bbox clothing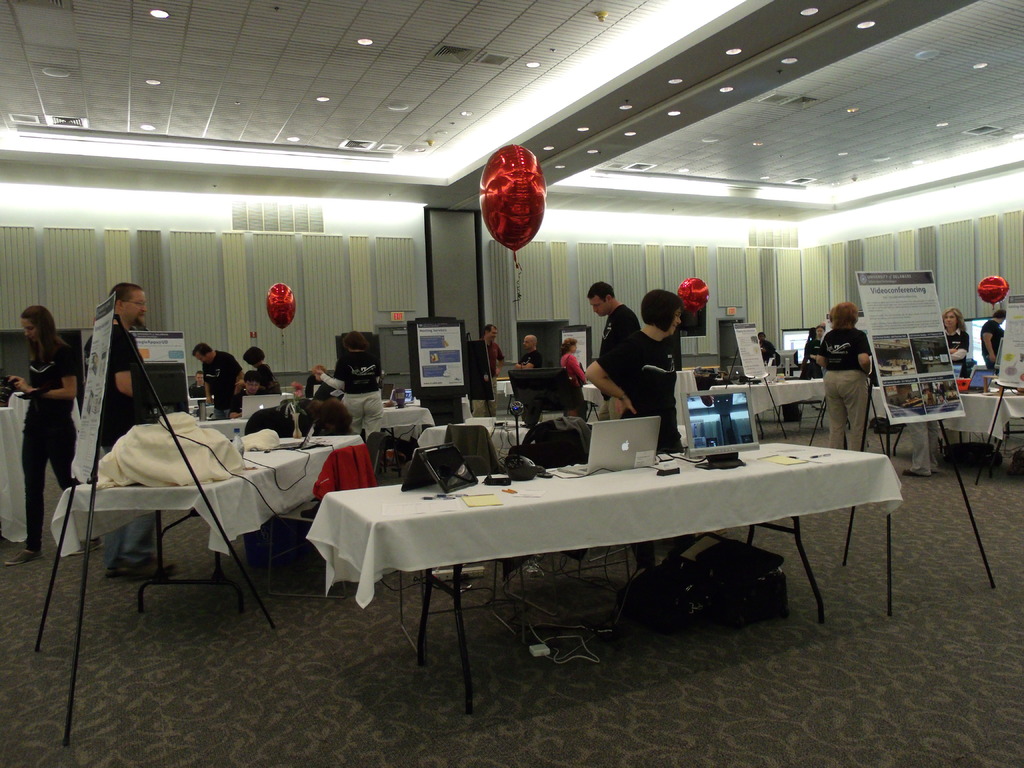
557 346 587 392
